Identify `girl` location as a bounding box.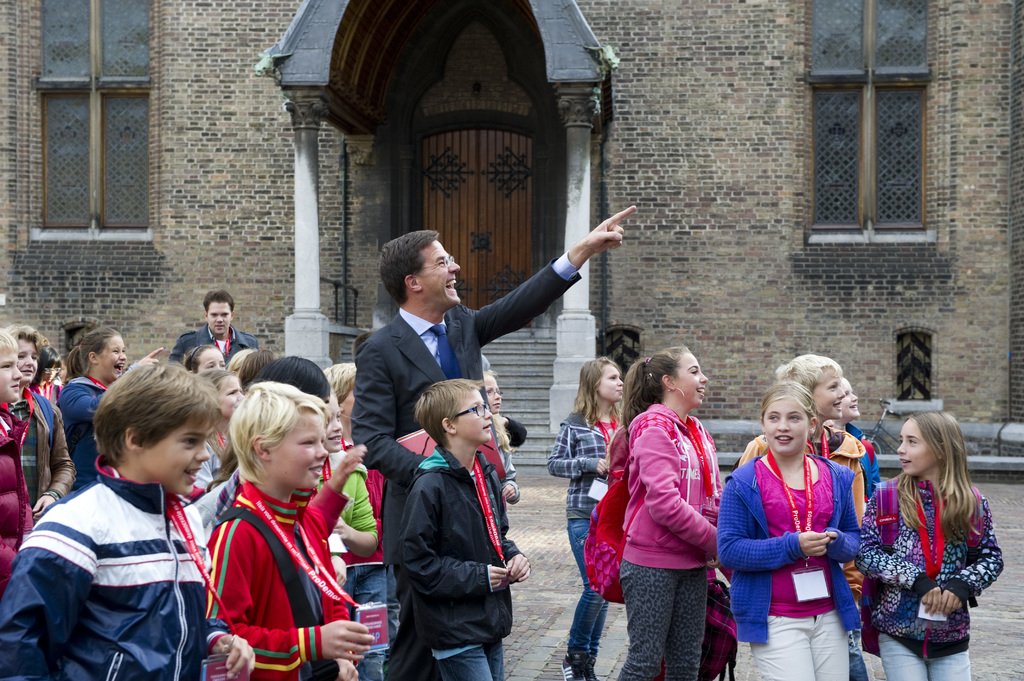
detection(585, 343, 728, 680).
